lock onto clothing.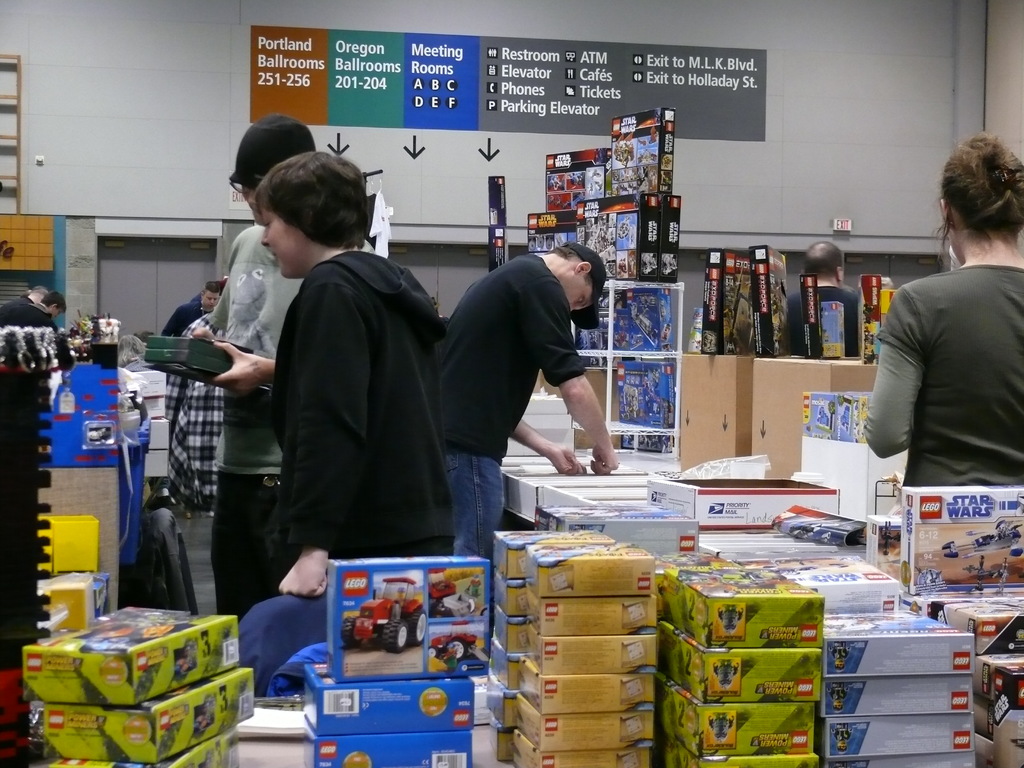
Locked: <region>861, 259, 1023, 484</region>.
